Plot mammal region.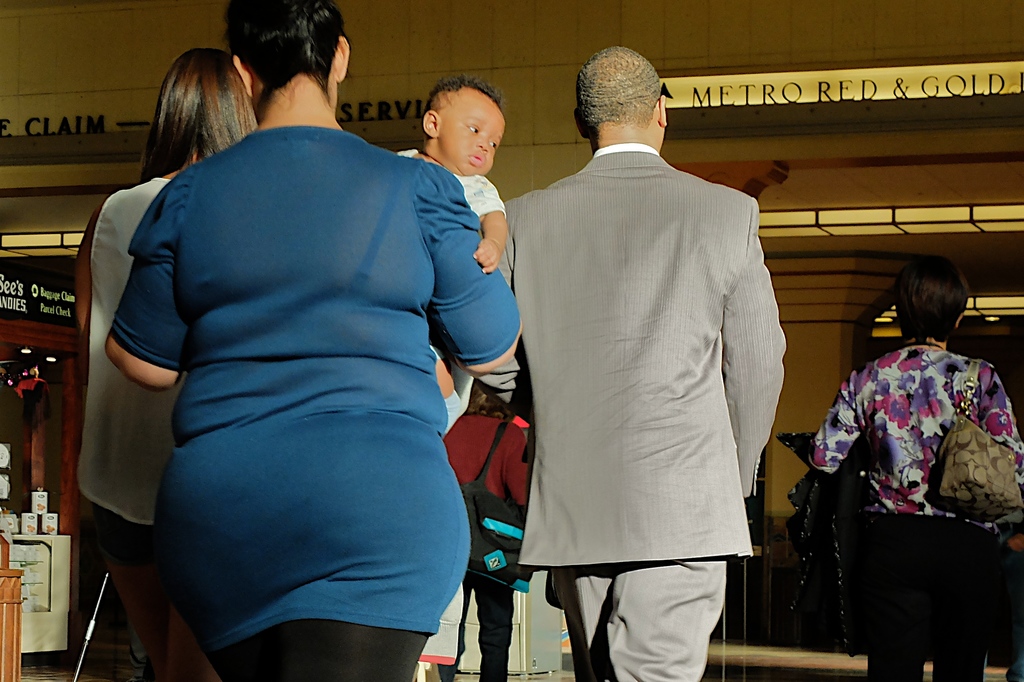
Plotted at 438,374,535,681.
